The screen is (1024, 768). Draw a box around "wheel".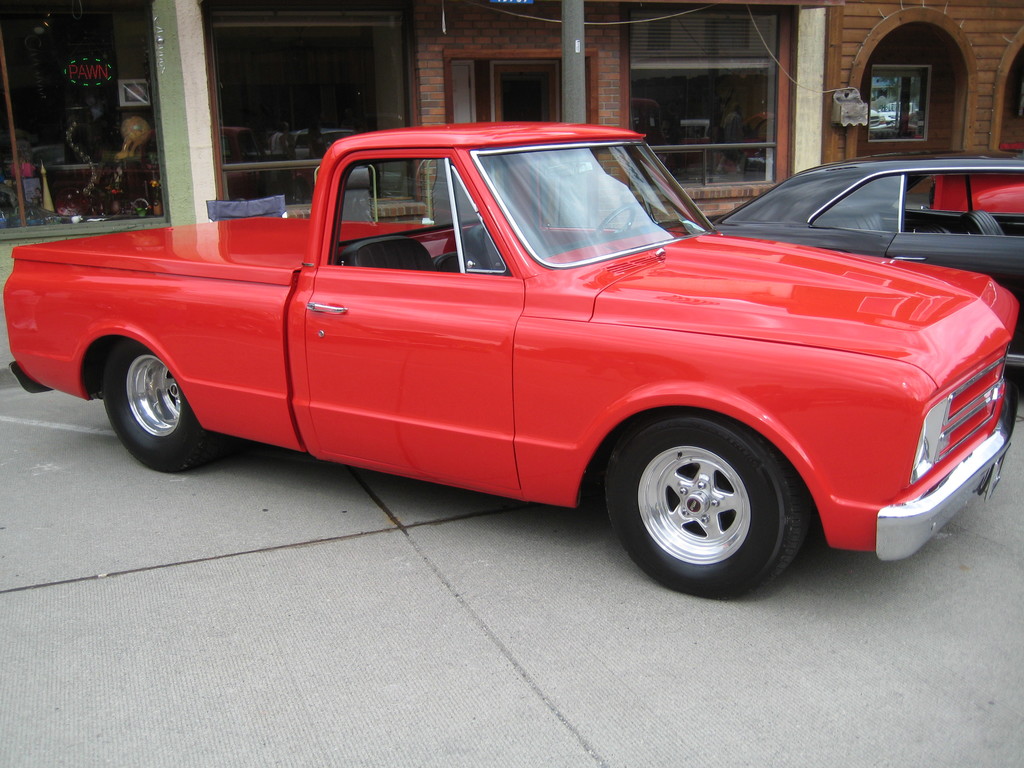
<bbox>594, 198, 637, 238</bbox>.
